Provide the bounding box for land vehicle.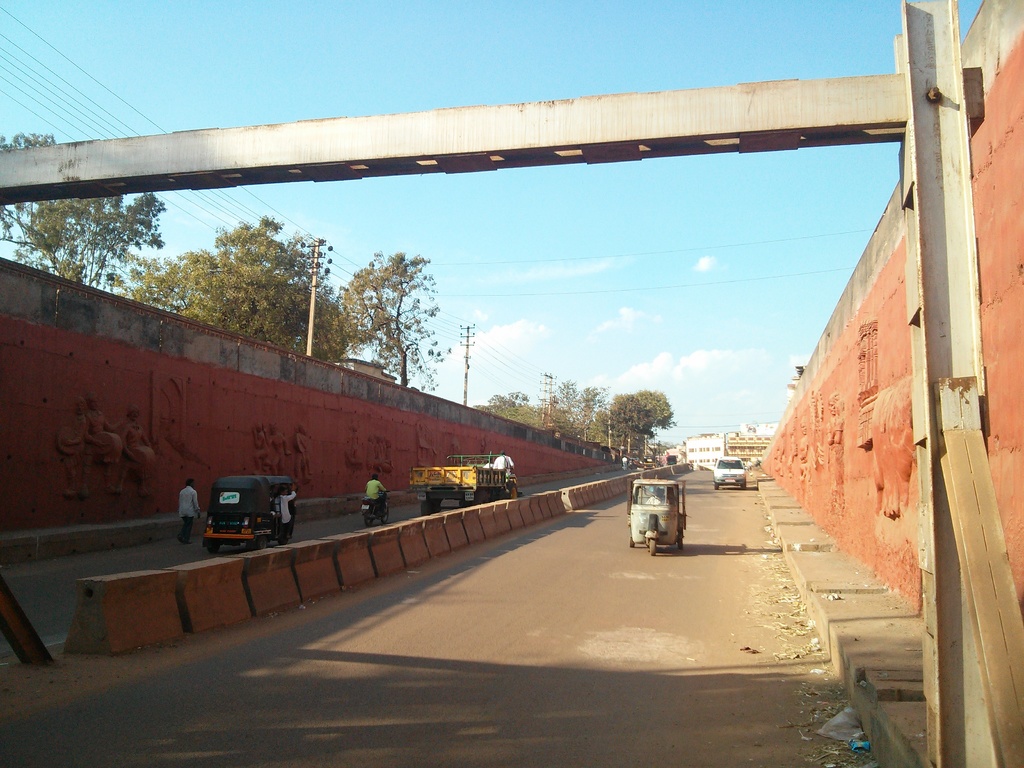
bbox=(184, 477, 295, 553).
